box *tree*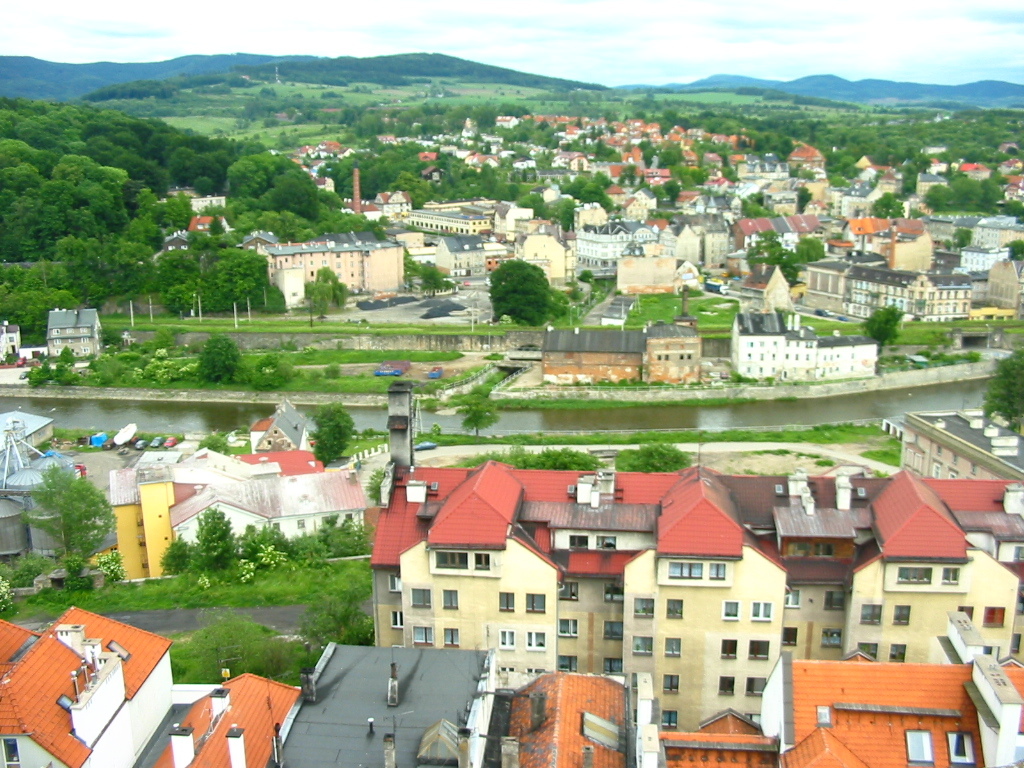
(left=1008, top=238, right=1023, bottom=262)
